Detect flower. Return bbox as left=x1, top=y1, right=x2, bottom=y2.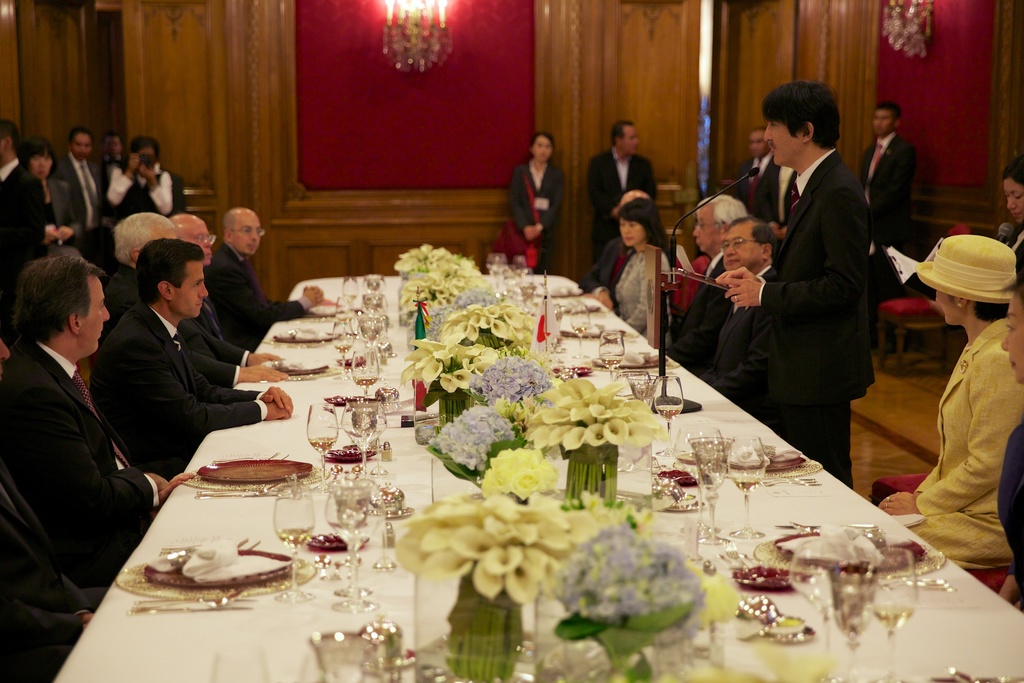
left=388, top=488, right=589, bottom=604.
